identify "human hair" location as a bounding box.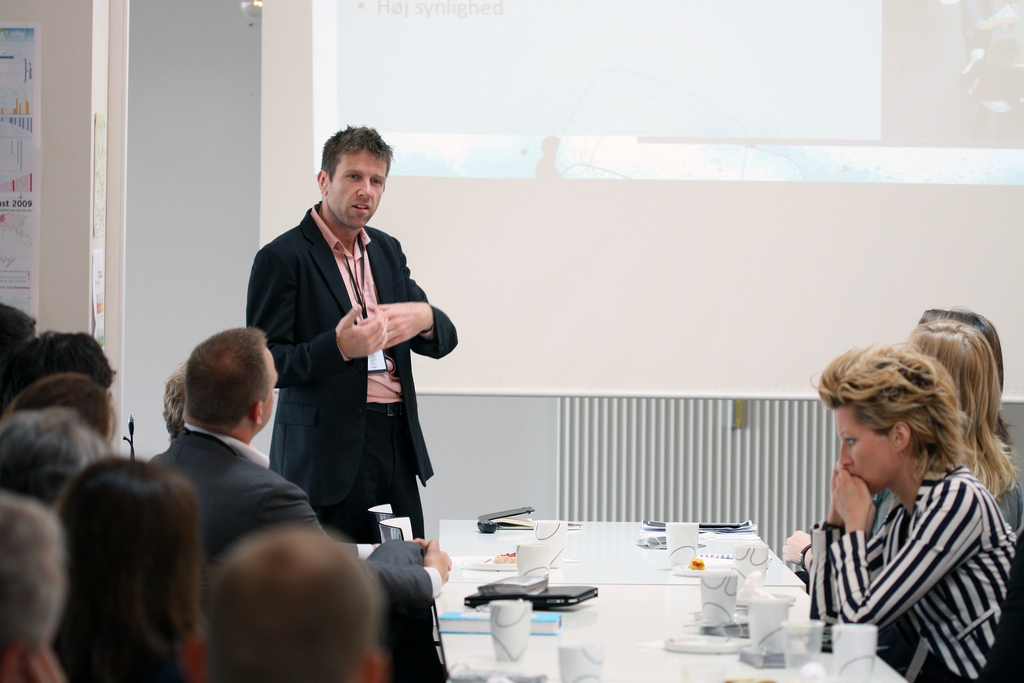
x1=906 y1=315 x2=1018 y2=499.
